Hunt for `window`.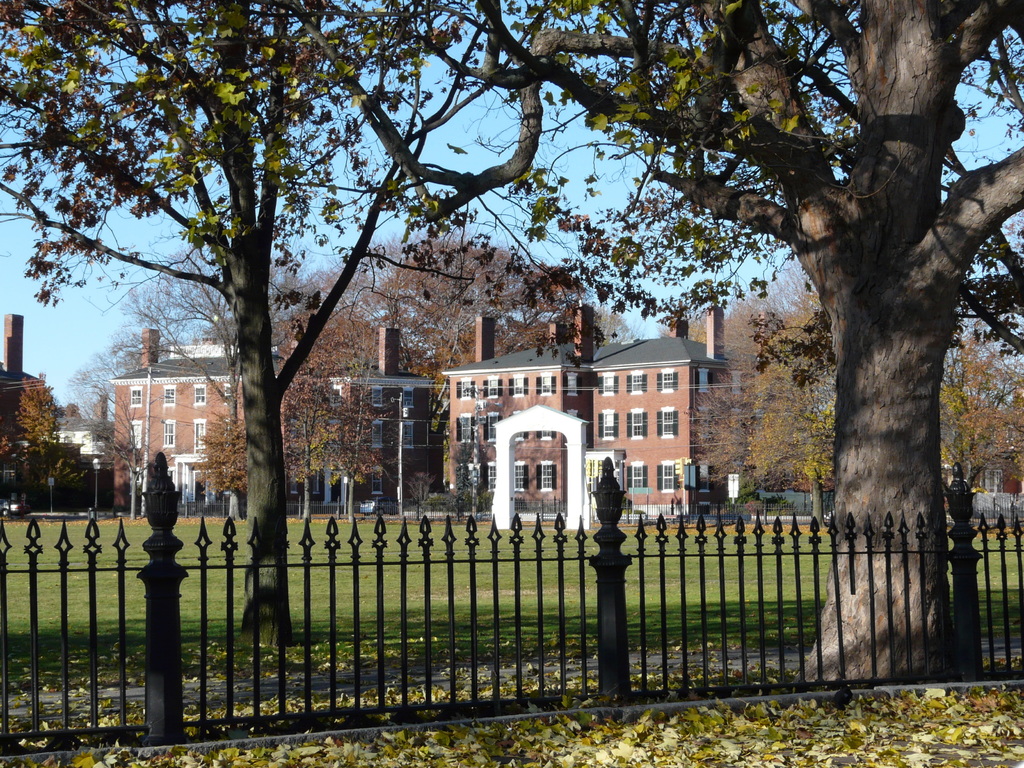
Hunted down at {"x1": 664, "y1": 463, "x2": 676, "y2": 491}.
